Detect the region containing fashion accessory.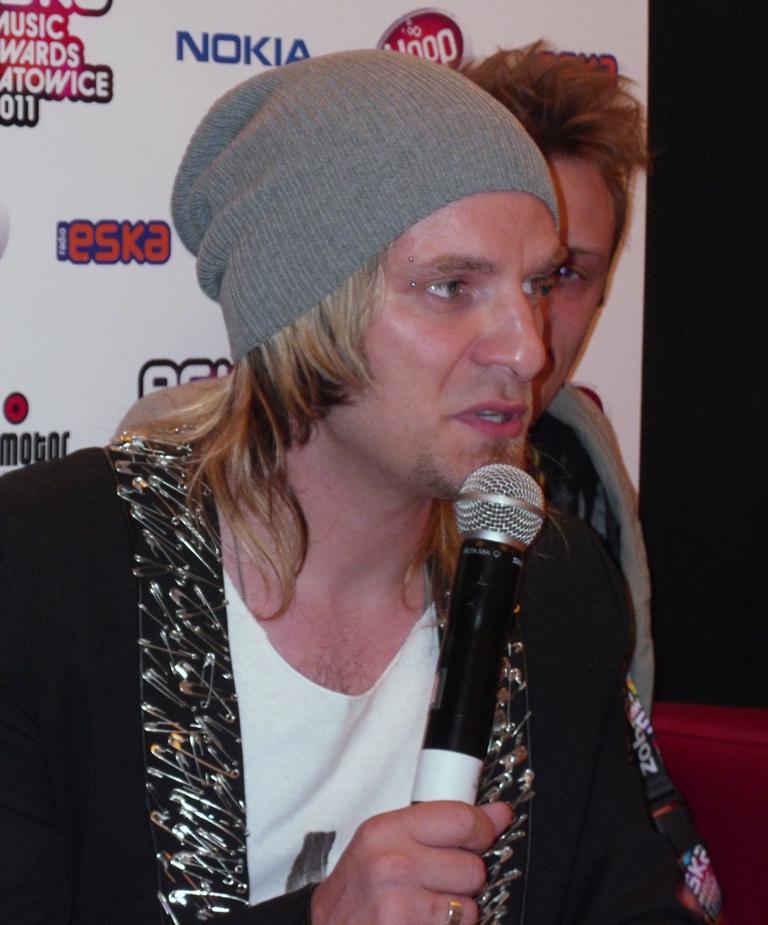
bbox=[412, 282, 419, 290].
